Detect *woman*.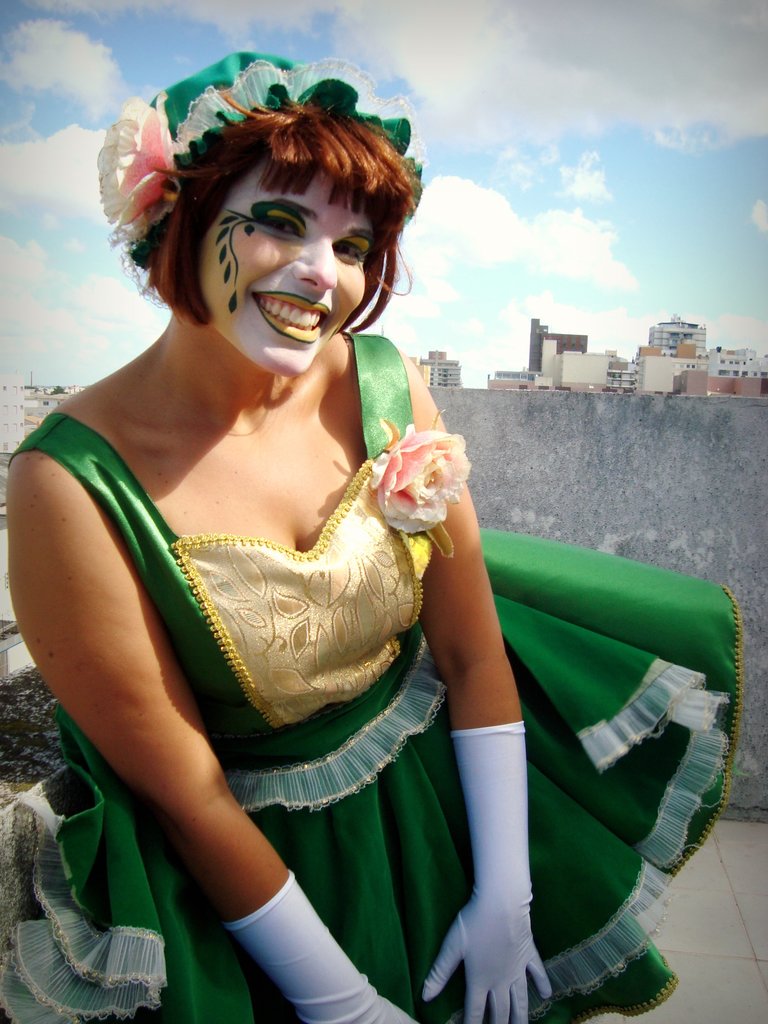
Detected at detection(0, 86, 626, 987).
